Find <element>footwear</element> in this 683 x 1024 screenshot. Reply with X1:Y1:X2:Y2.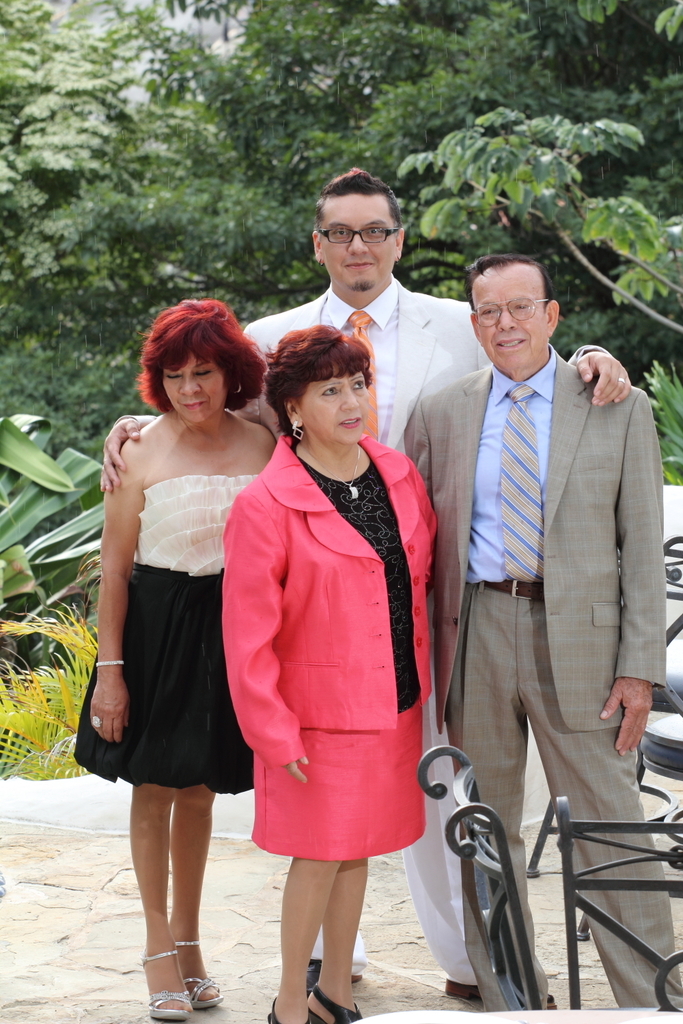
175:936:227:1008.
